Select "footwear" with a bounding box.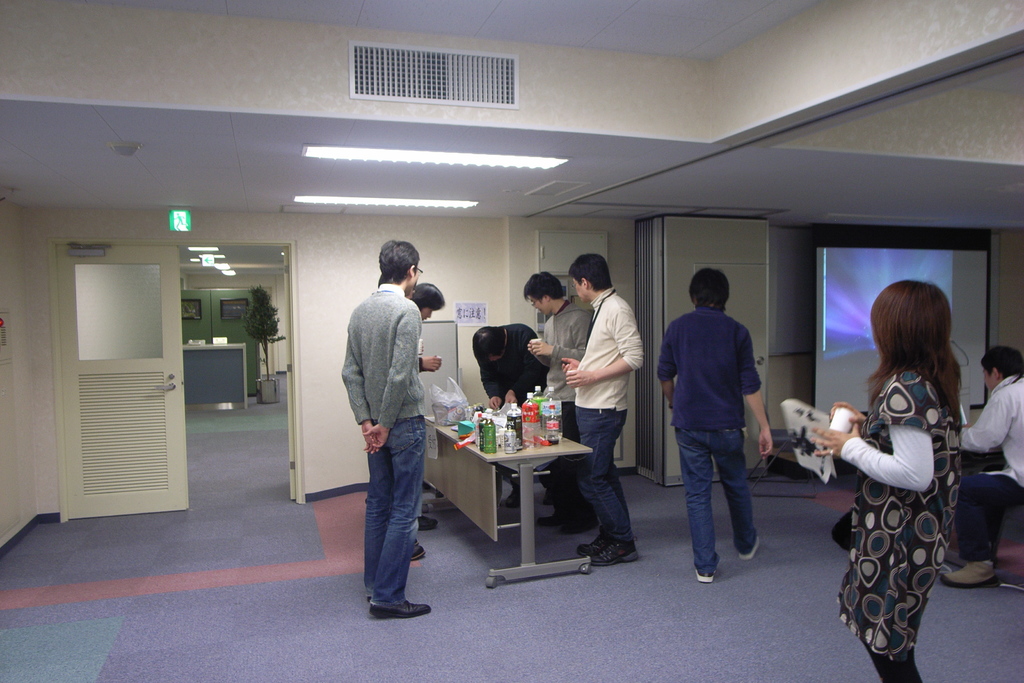
[591, 545, 641, 563].
